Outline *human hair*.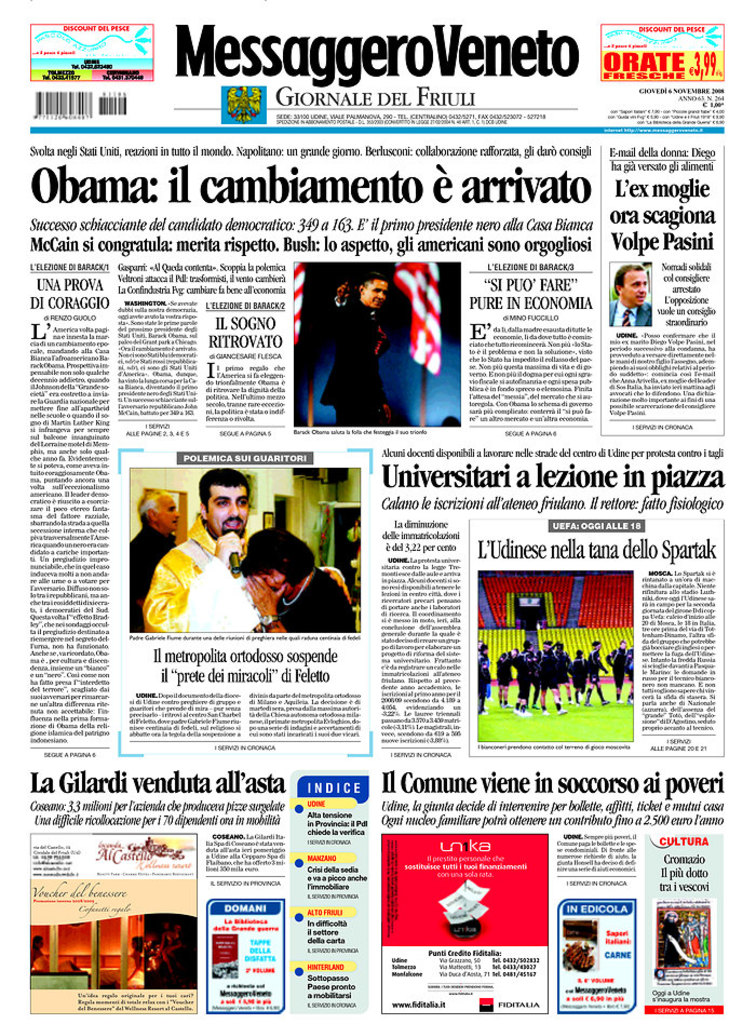
Outline: Rect(613, 265, 644, 293).
